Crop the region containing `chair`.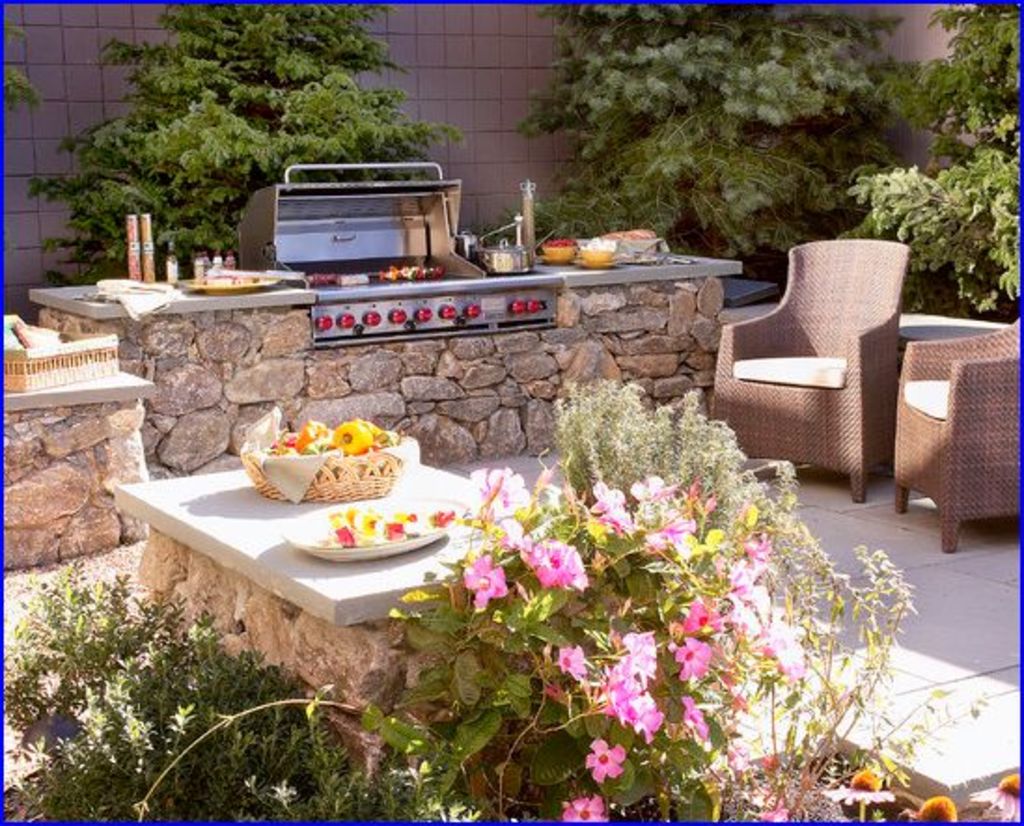
Crop region: <bbox>711, 231, 938, 496</bbox>.
